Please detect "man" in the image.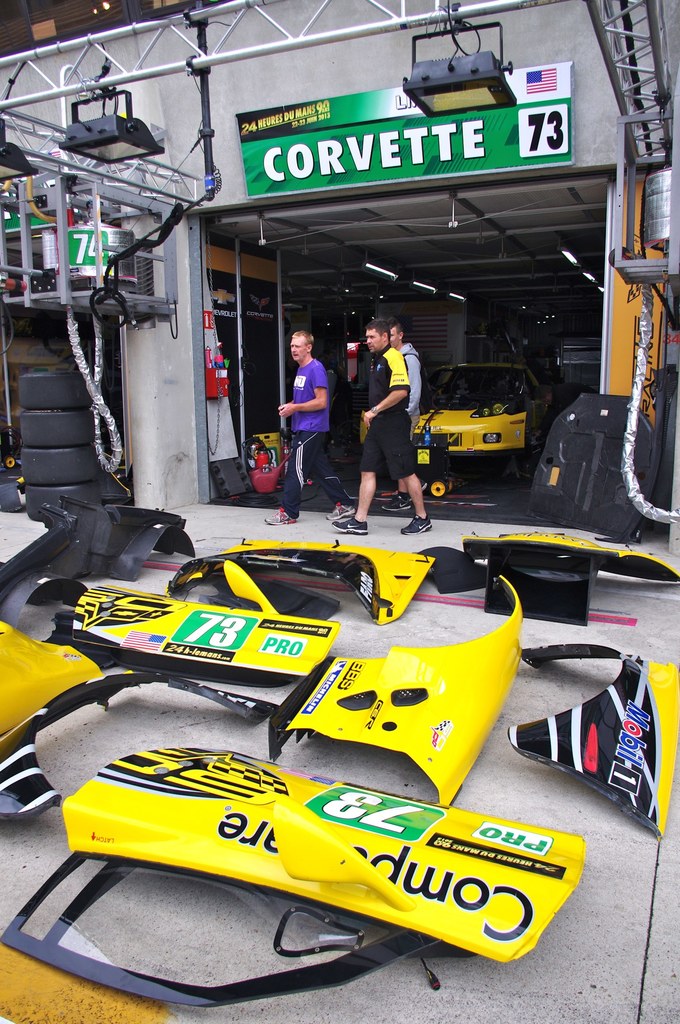
crop(333, 317, 438, 532).
